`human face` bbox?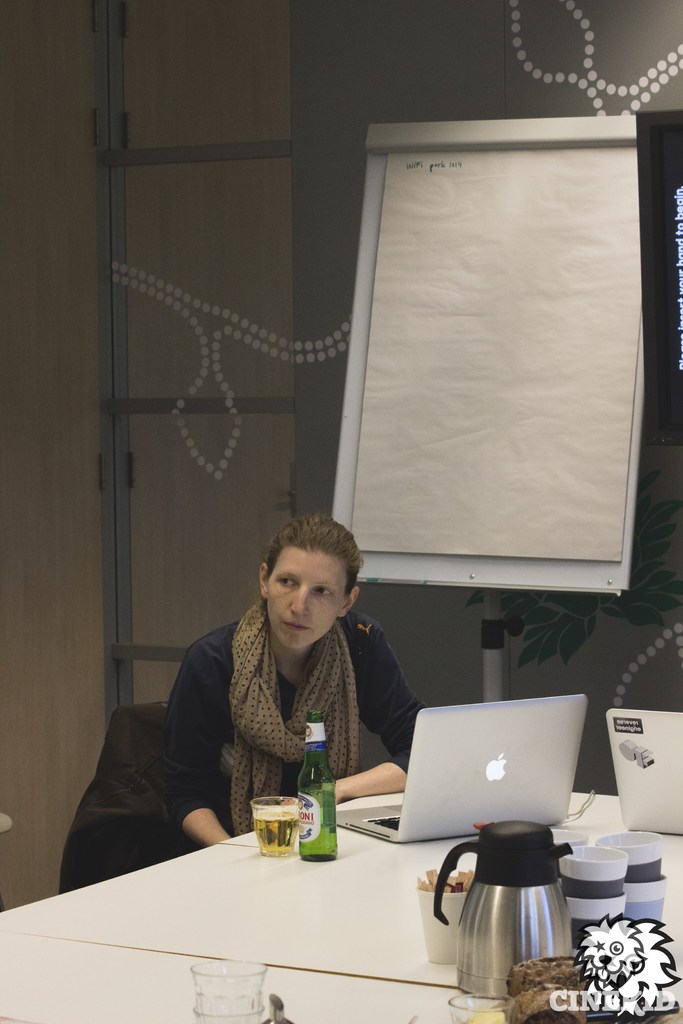
x1=265 y1=547 x2=344 y2=655
